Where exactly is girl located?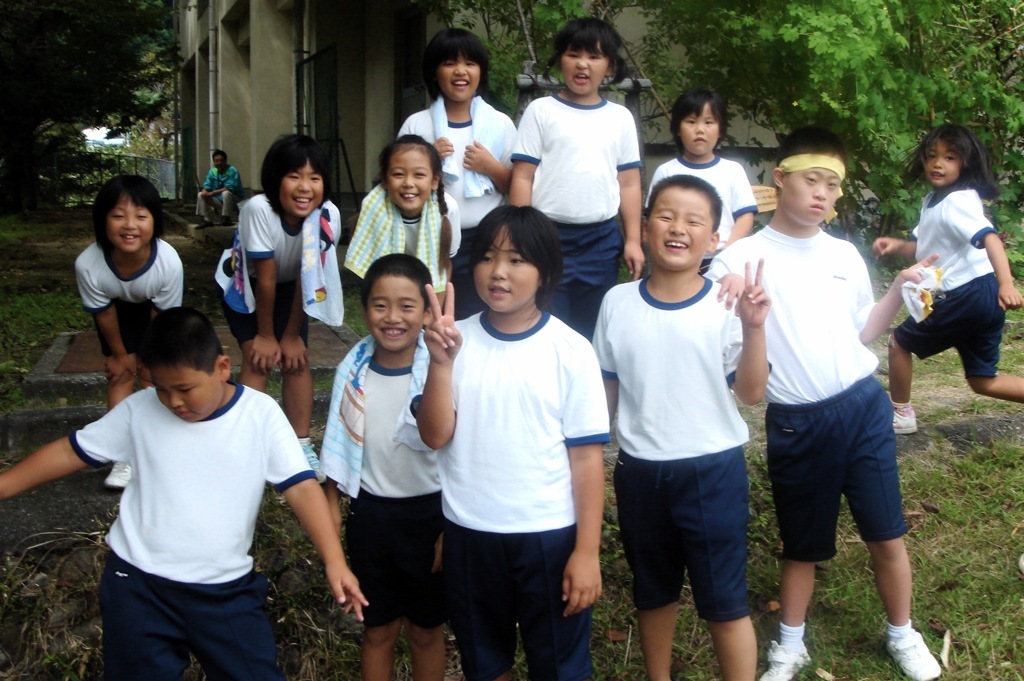
Its bounding box is [873, 120, 1023, 434].
